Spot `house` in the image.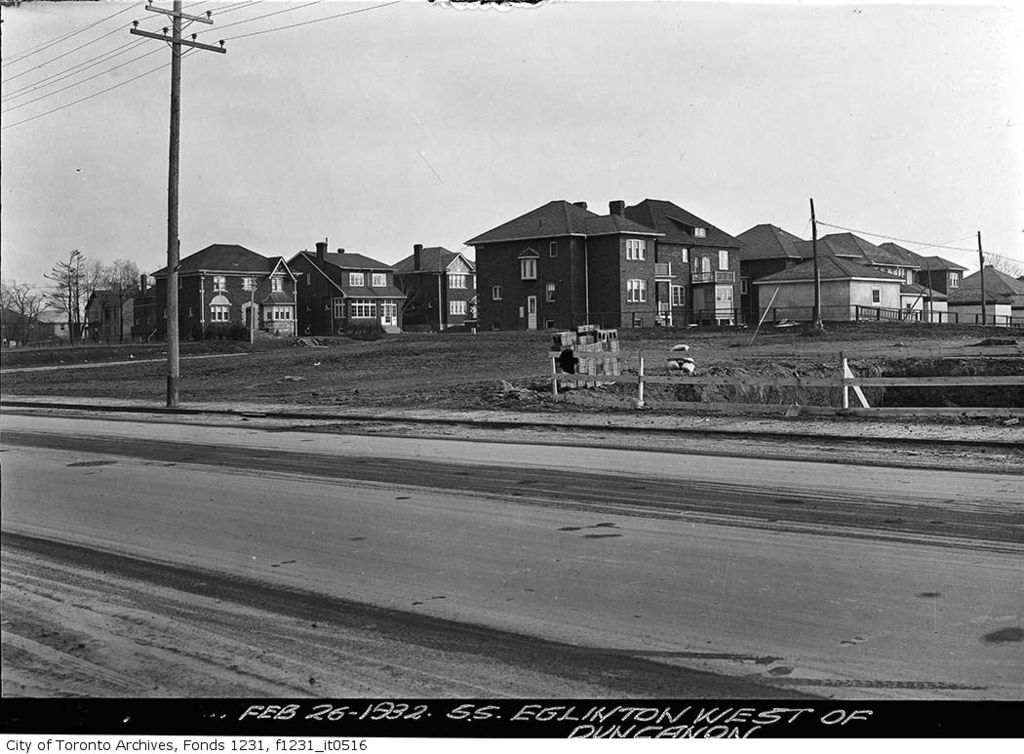
`house` found at <box>288,231,409,334</box>.
